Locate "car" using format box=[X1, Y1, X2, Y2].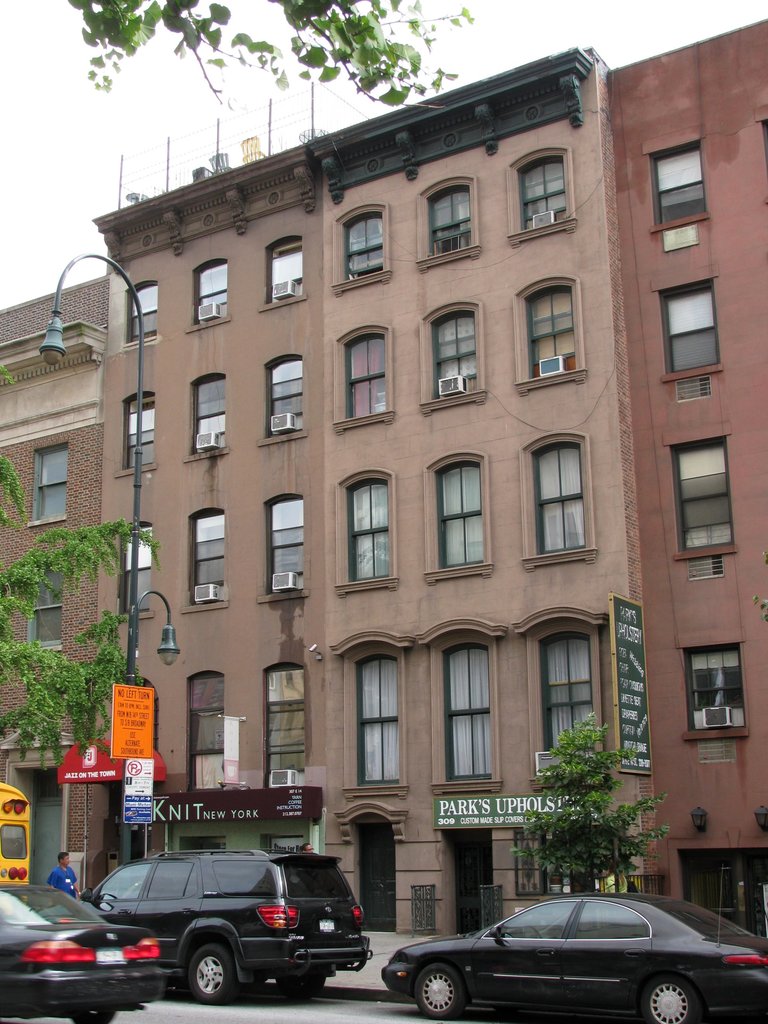
box=[380, 895, 757, 1018].
